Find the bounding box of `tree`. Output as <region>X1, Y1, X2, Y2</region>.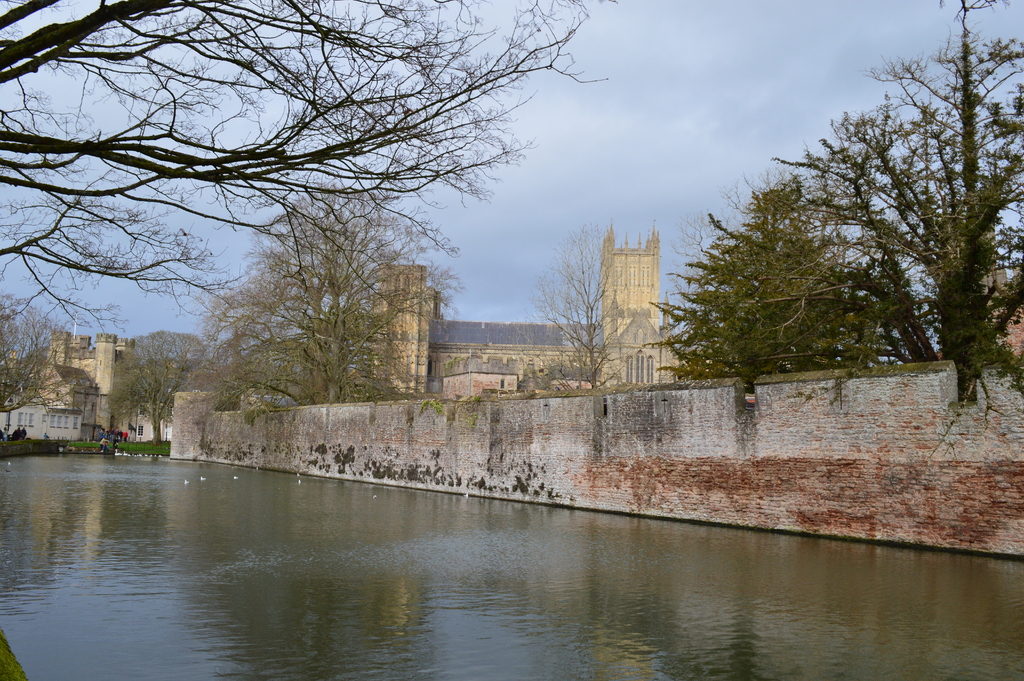
<region>101, 328, 206, 445</region>.
